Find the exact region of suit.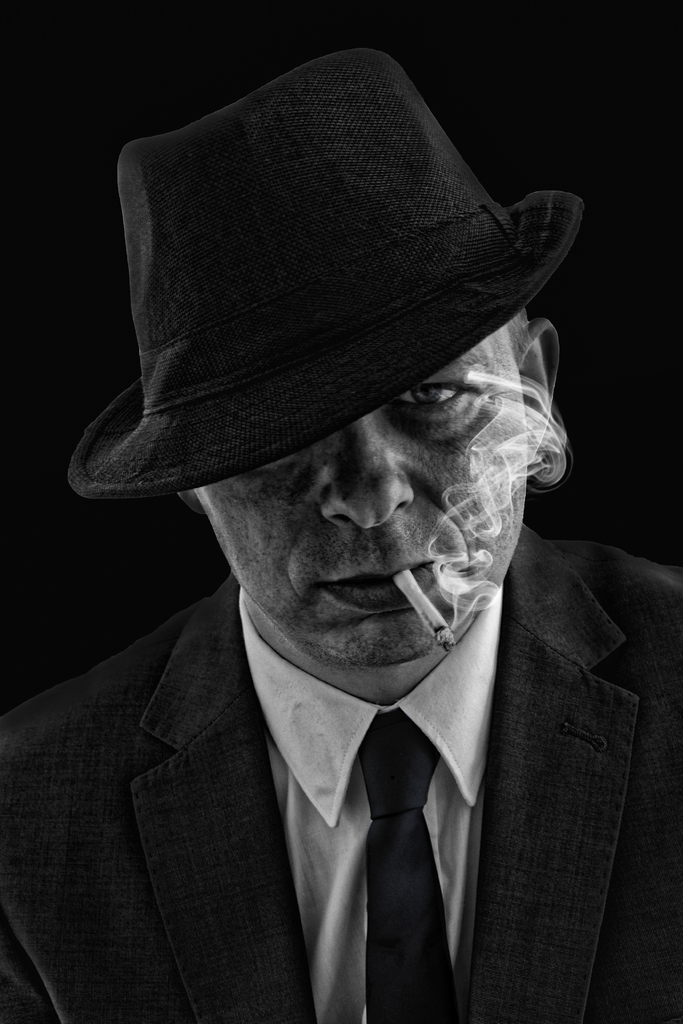
Exact region: bbox=(0, 564, 682, 1022).
